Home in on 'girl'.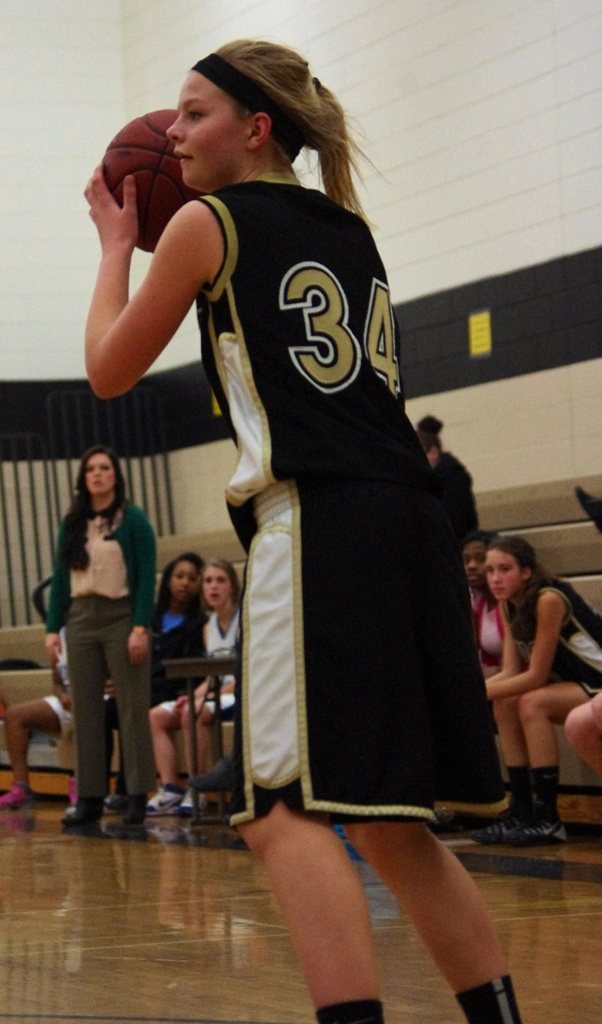
Homed in at BBox(0, 578, 78, 809).
